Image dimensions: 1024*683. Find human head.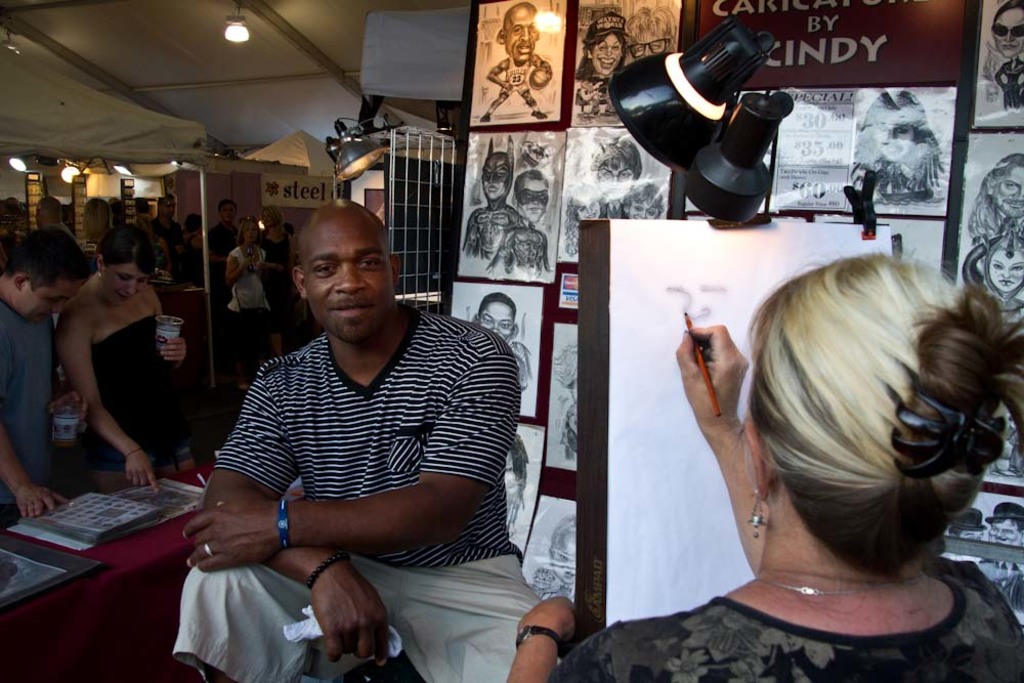
rect(238, 219, 256, 245).
